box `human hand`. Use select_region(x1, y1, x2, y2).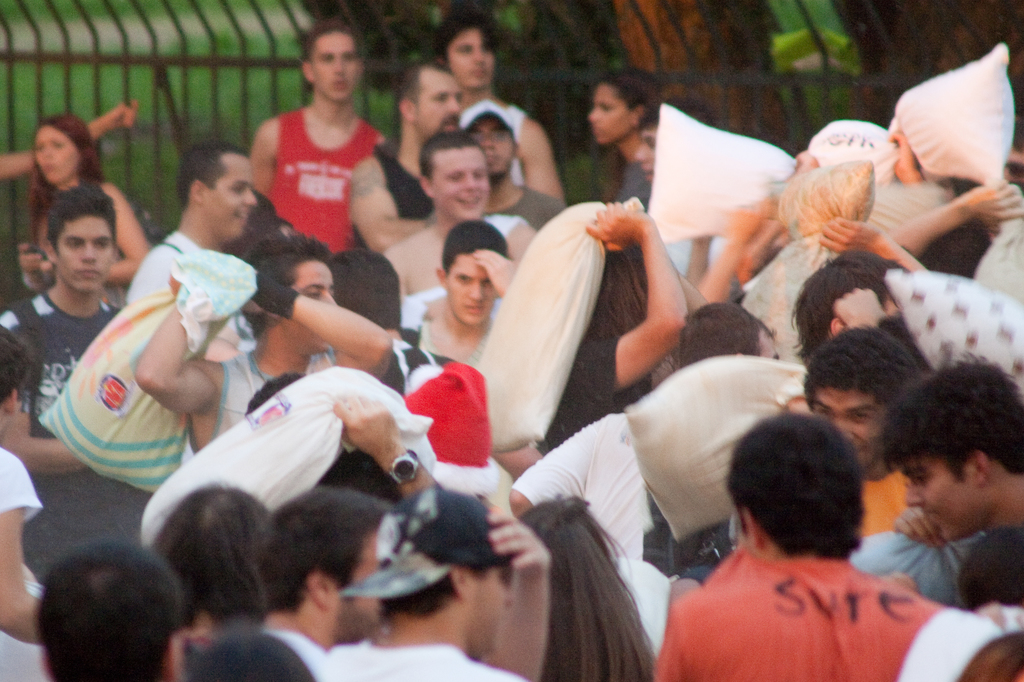
select_region(106, 99, 139, 134).
